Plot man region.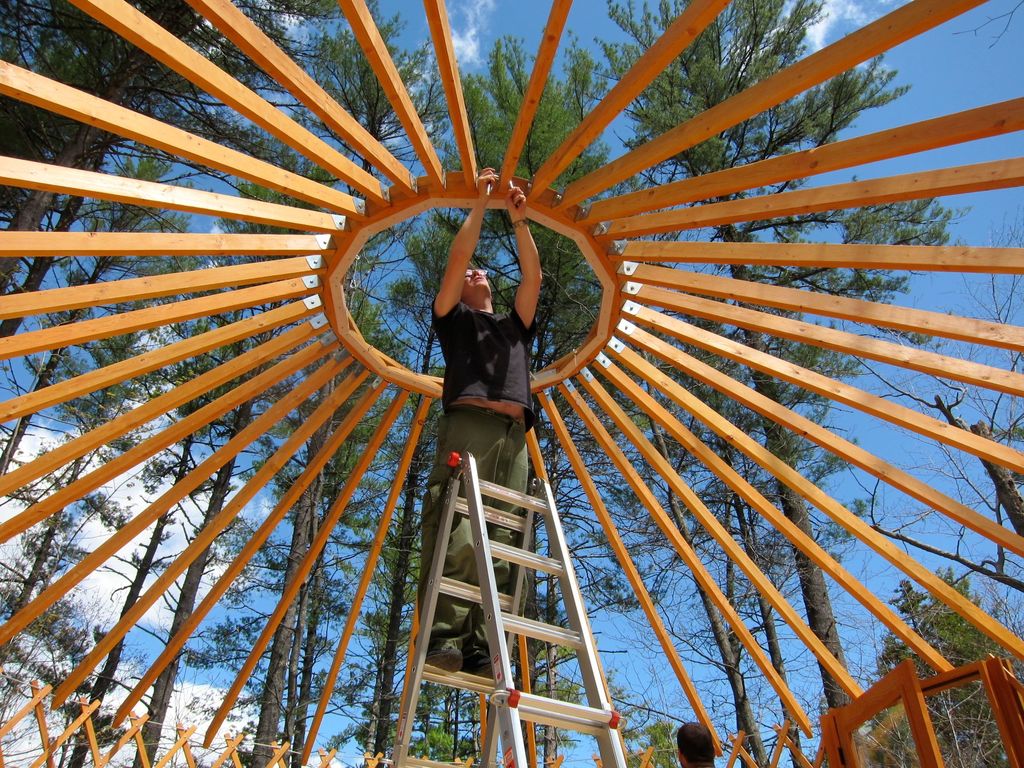
Plotted at rect(410, 159, 559, 700).
